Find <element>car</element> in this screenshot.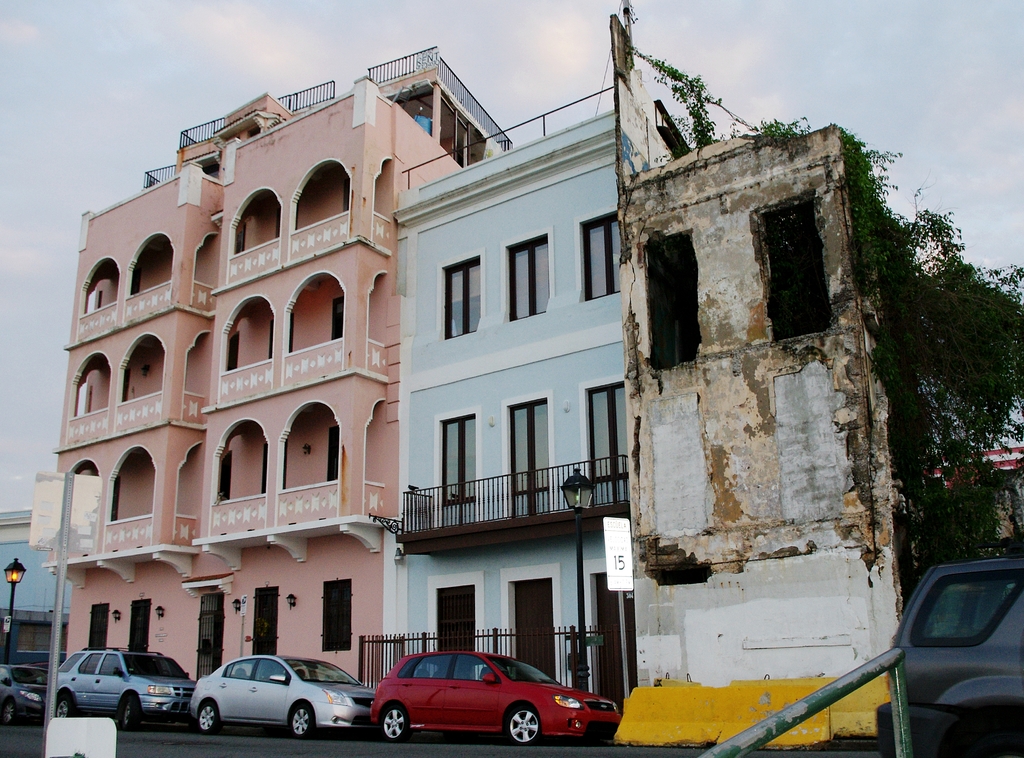
The bounding box for <element>car</element> is 52, 642, 198, 726.
